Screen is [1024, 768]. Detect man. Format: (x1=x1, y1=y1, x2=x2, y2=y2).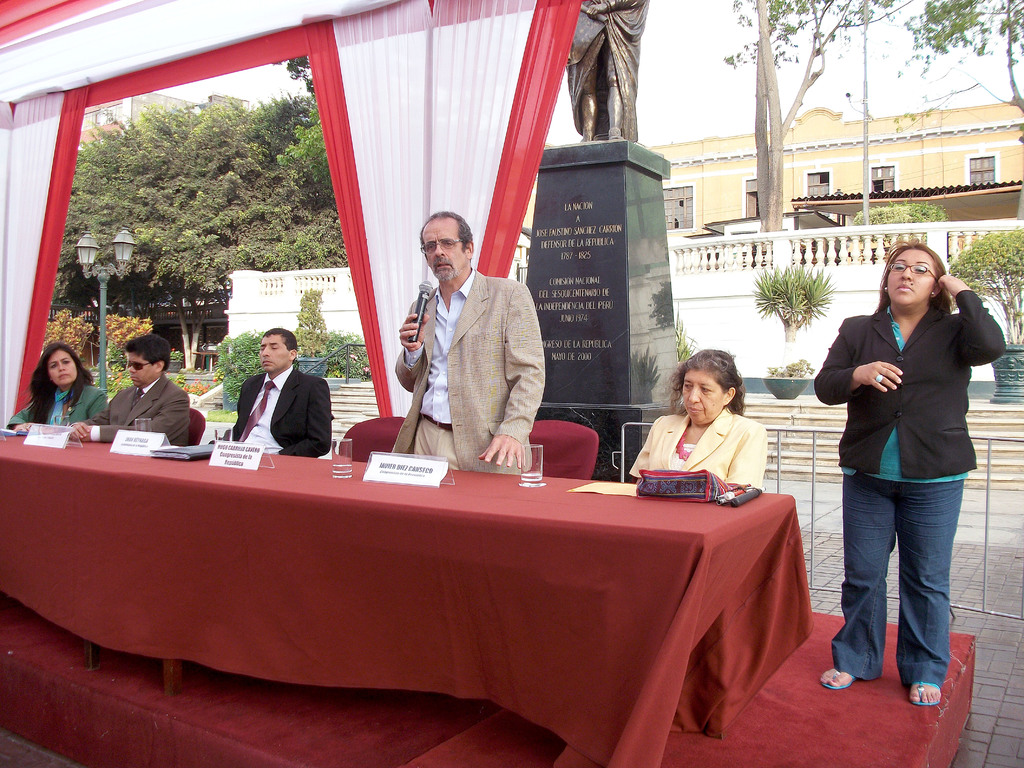
(x1=207, y1=326, x2=336, y2=465).
